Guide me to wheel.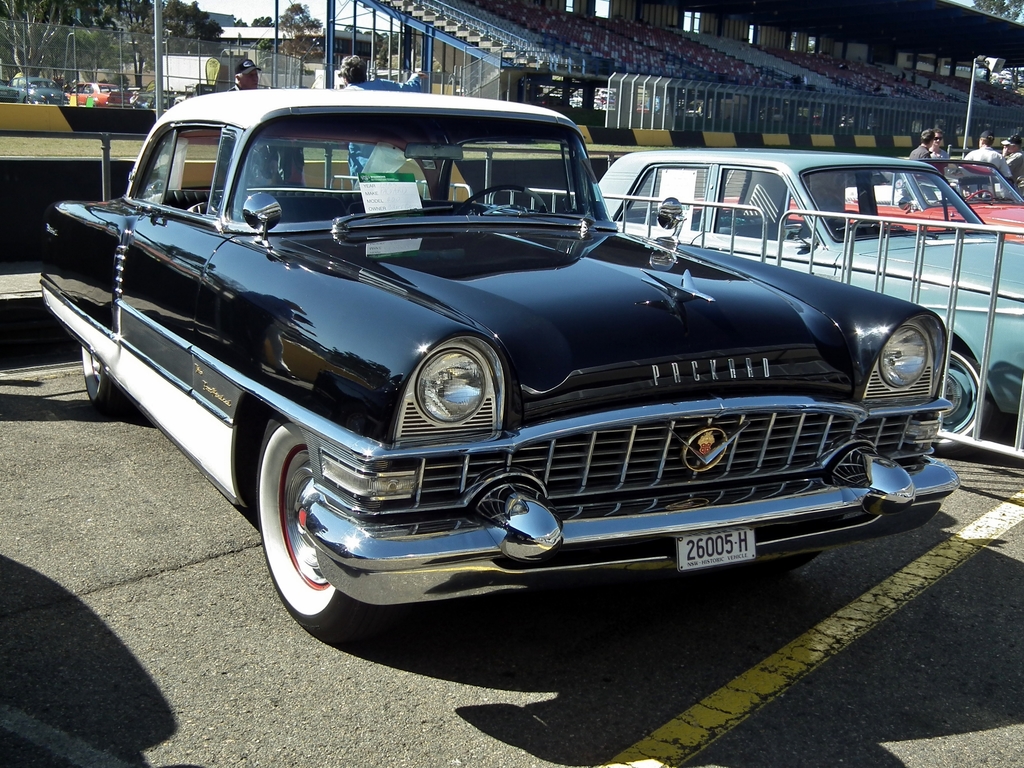
Guidance: <region>25, 95, 35, 103</region>.
